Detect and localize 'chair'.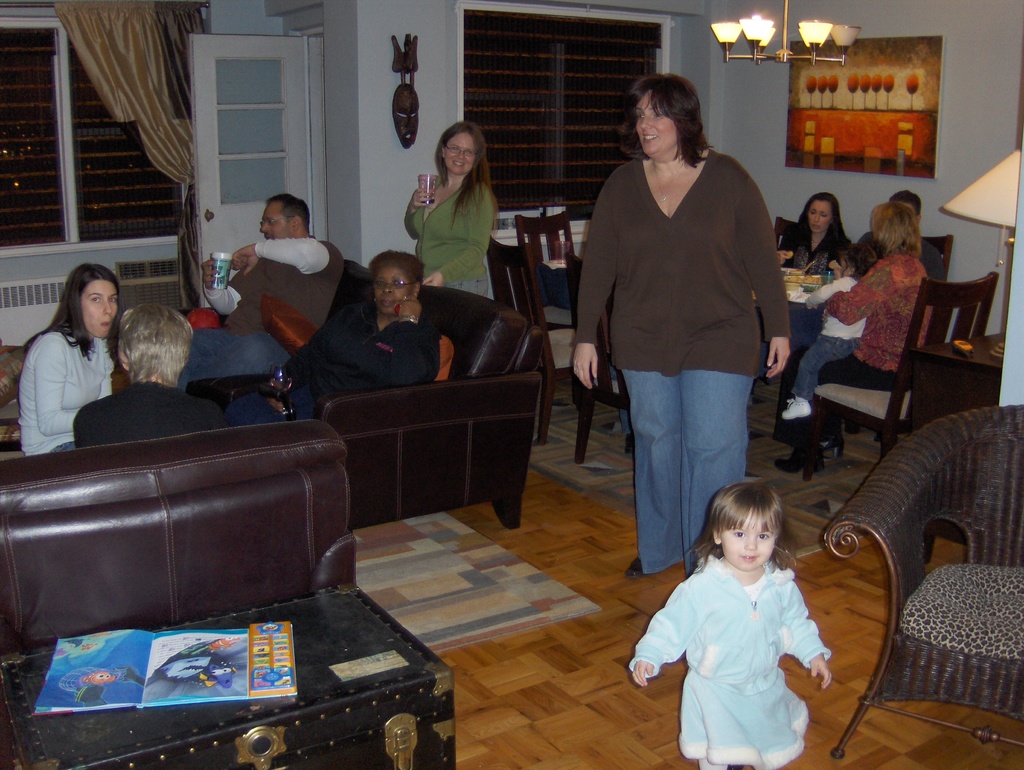
Localized at [left=774, top=218, right=794, bottom=249].
